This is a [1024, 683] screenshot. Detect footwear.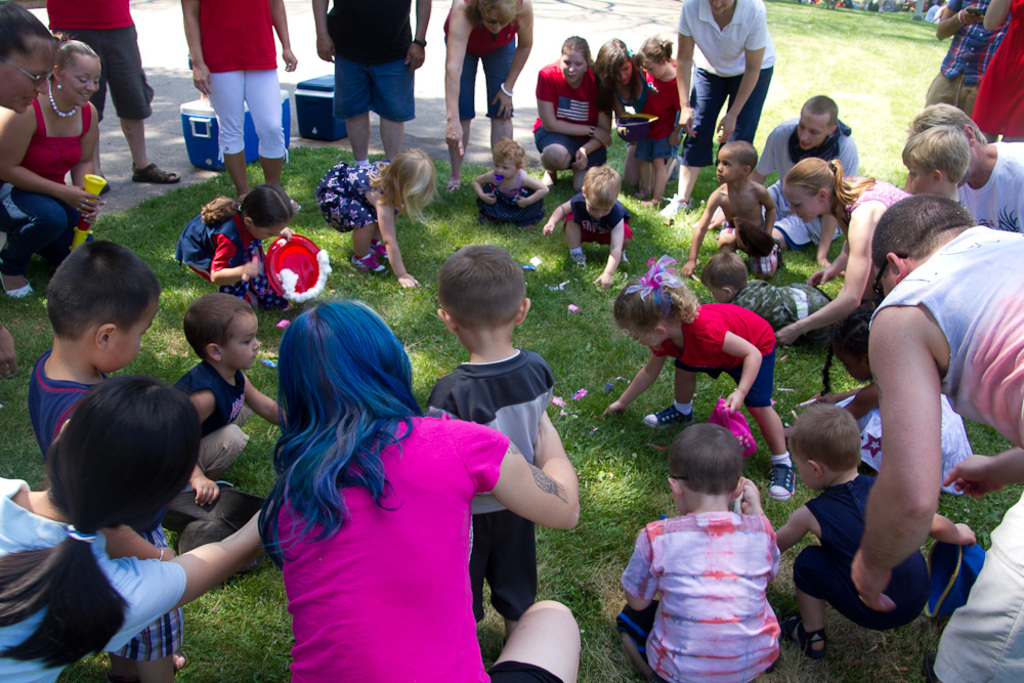
left=644, top=404, right=689, bottom=427.
